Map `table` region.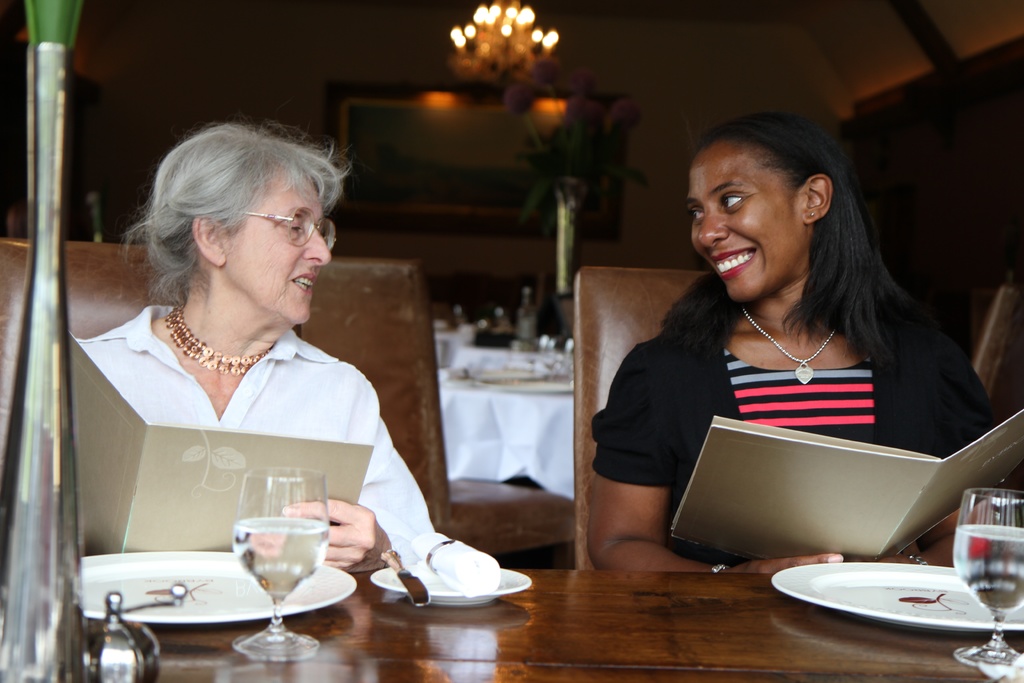
Mapped to [x1=84, y1=566, x2=1023, y2=682].
